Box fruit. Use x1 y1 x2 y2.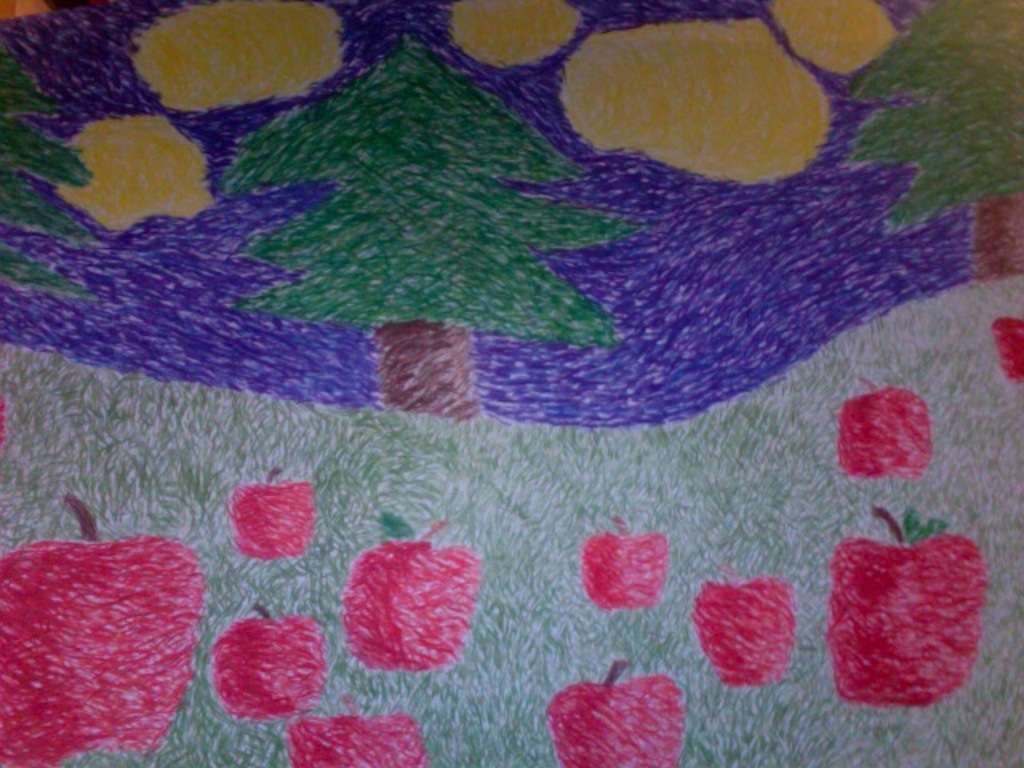
581 530 667 611.
